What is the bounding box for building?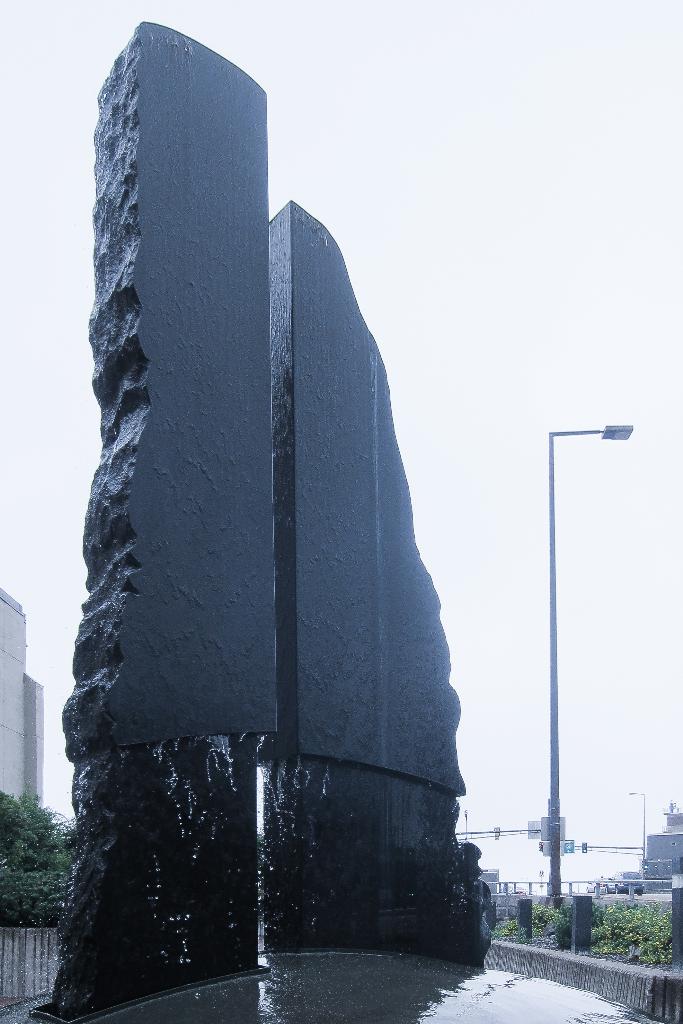
bbox=(643, 809, 682, 890).
